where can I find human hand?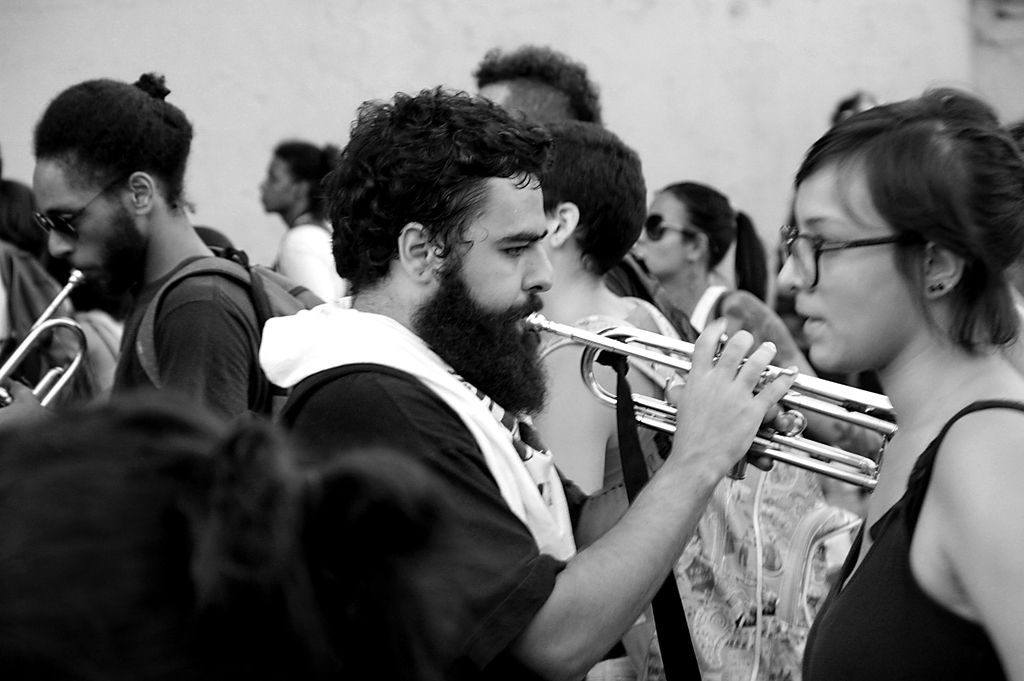
You can find it at <region>662, 371, 800, 474</region>.
